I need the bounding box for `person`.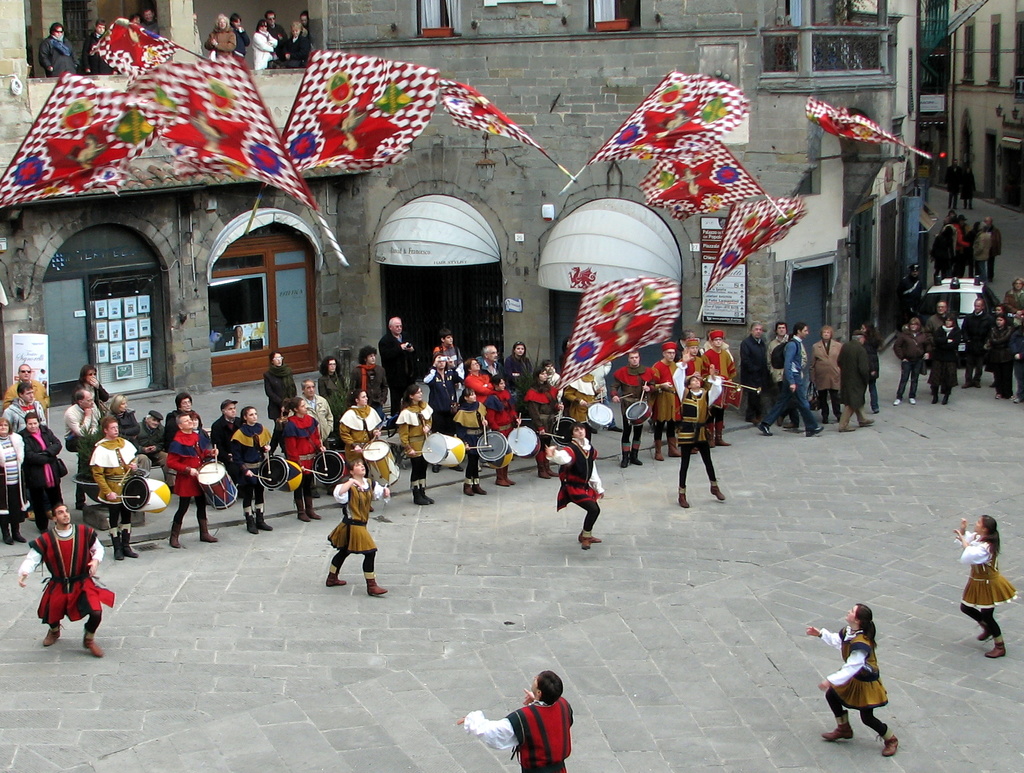
Here it is: [left=451, top=669, right=574, bottom=772].
